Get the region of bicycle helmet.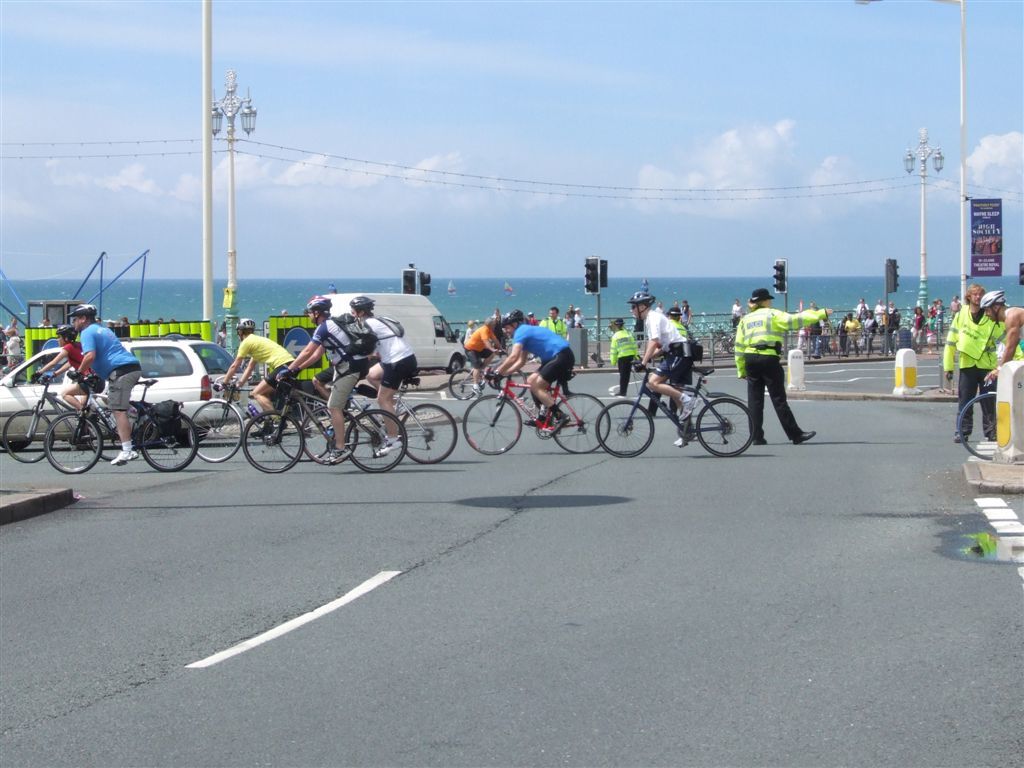
{"x1": 67, "y1": 305, "x2": 91, "y2": 318}.
